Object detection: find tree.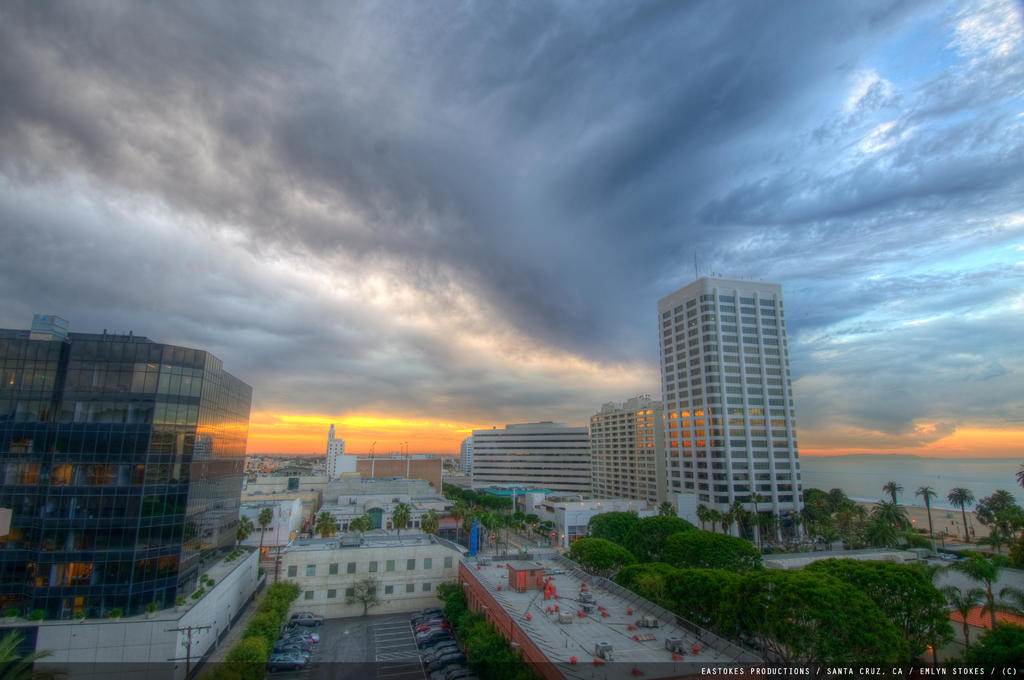
detection(422, 508, 437, 534).
